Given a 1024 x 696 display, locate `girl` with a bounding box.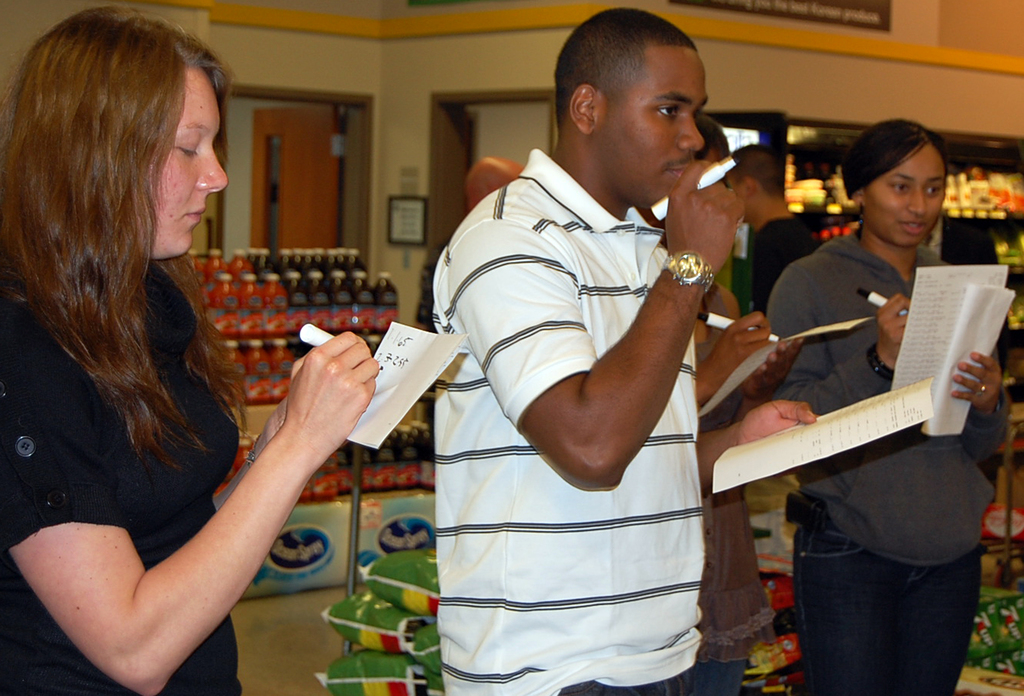
Located: (x1=764, y1=115, x2=1012, y2=695).
